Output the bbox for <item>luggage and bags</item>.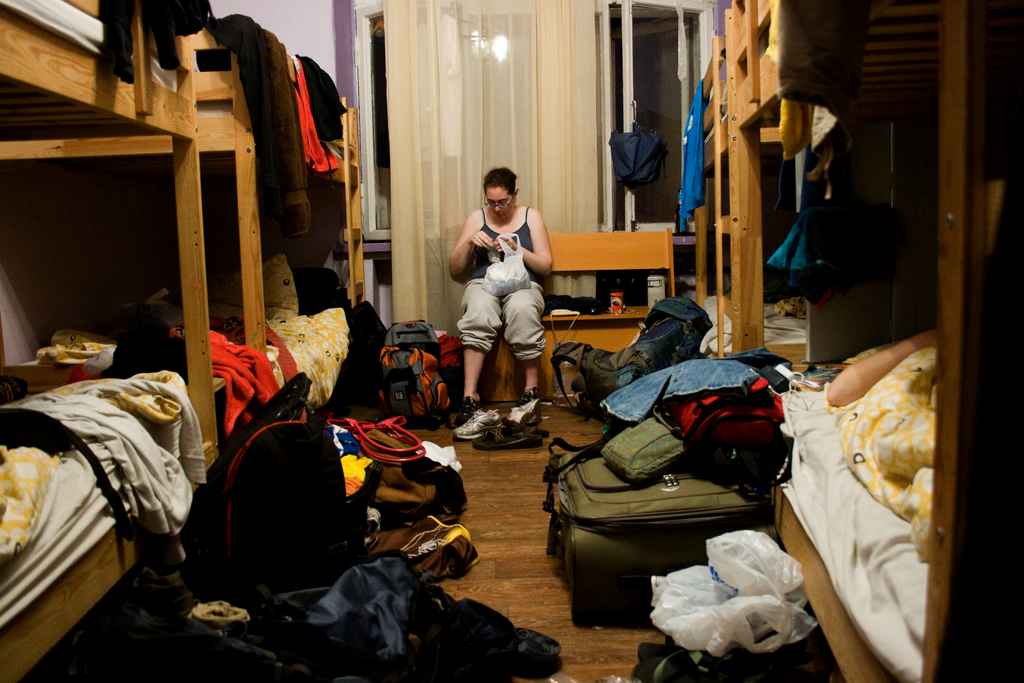
[x1=552, y1=341, x2=653, y2=415].
